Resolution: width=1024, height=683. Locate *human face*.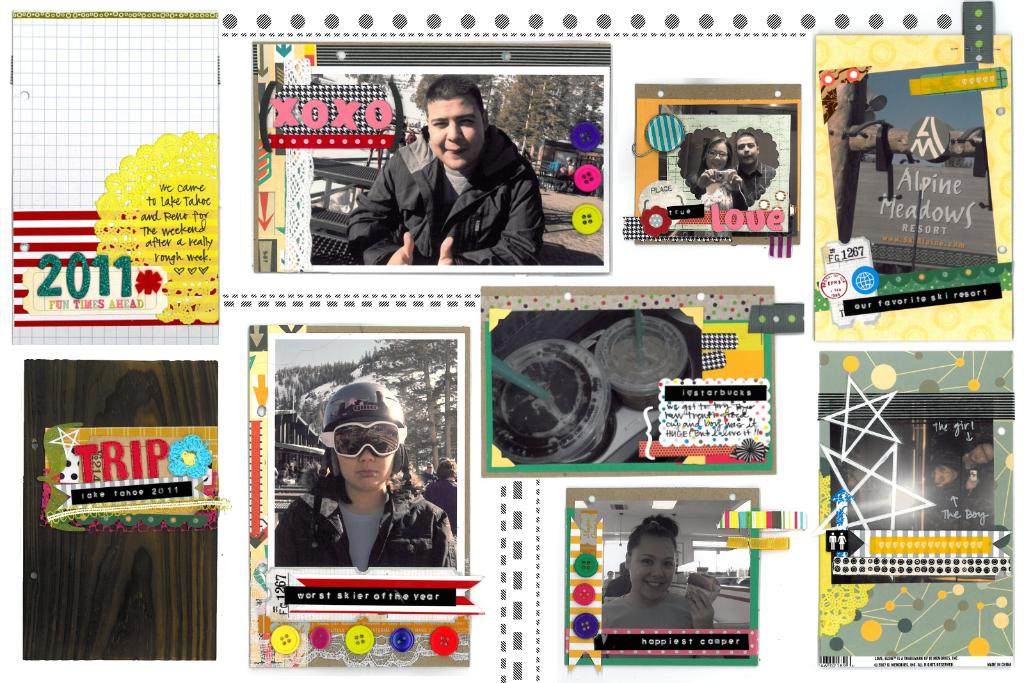
bbox(628, 533, 678, 599).
